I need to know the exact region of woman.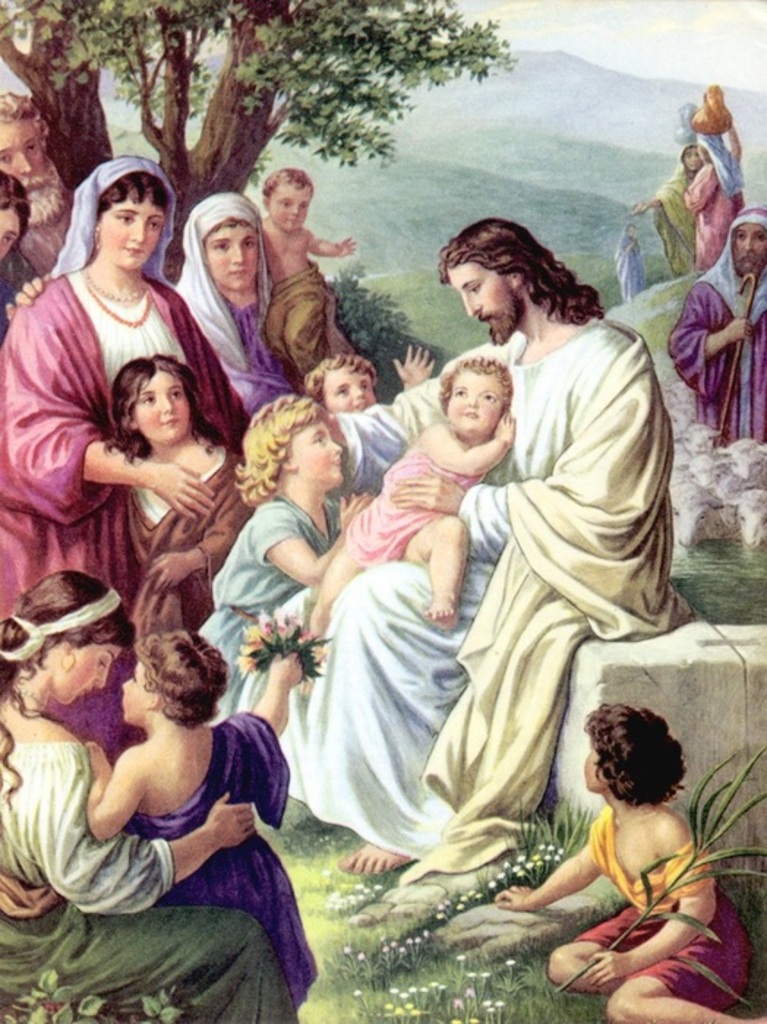
Region: (0,572,299,1023).
